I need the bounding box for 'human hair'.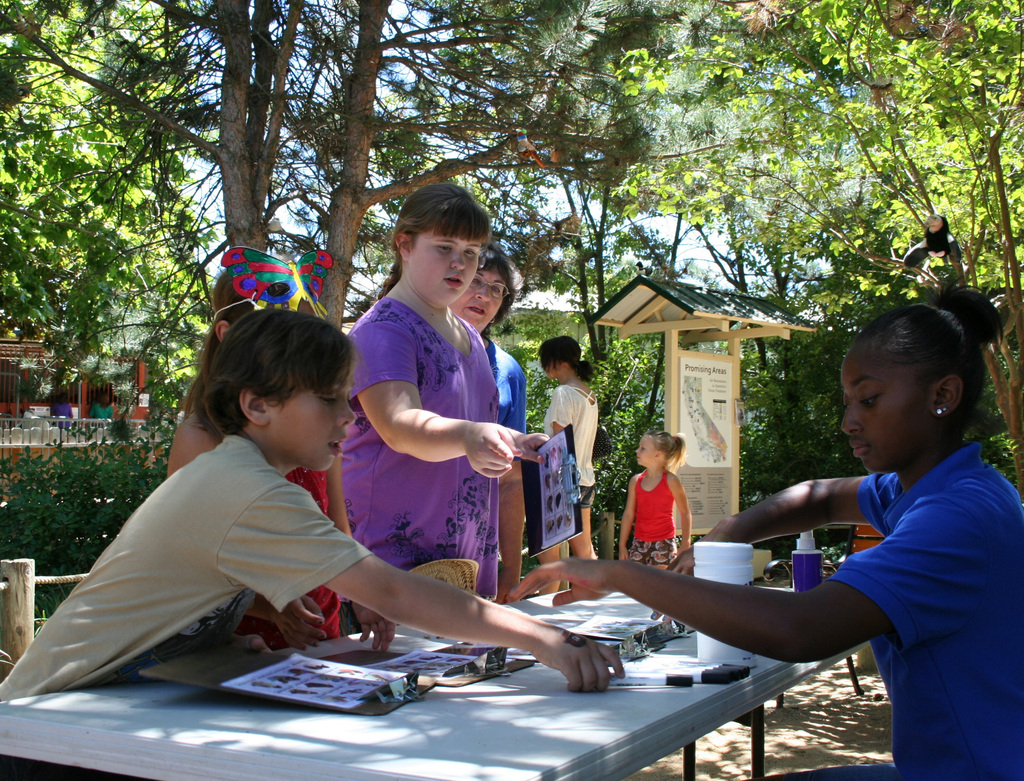
Here it is: rect(374, 186, 488, 302).
